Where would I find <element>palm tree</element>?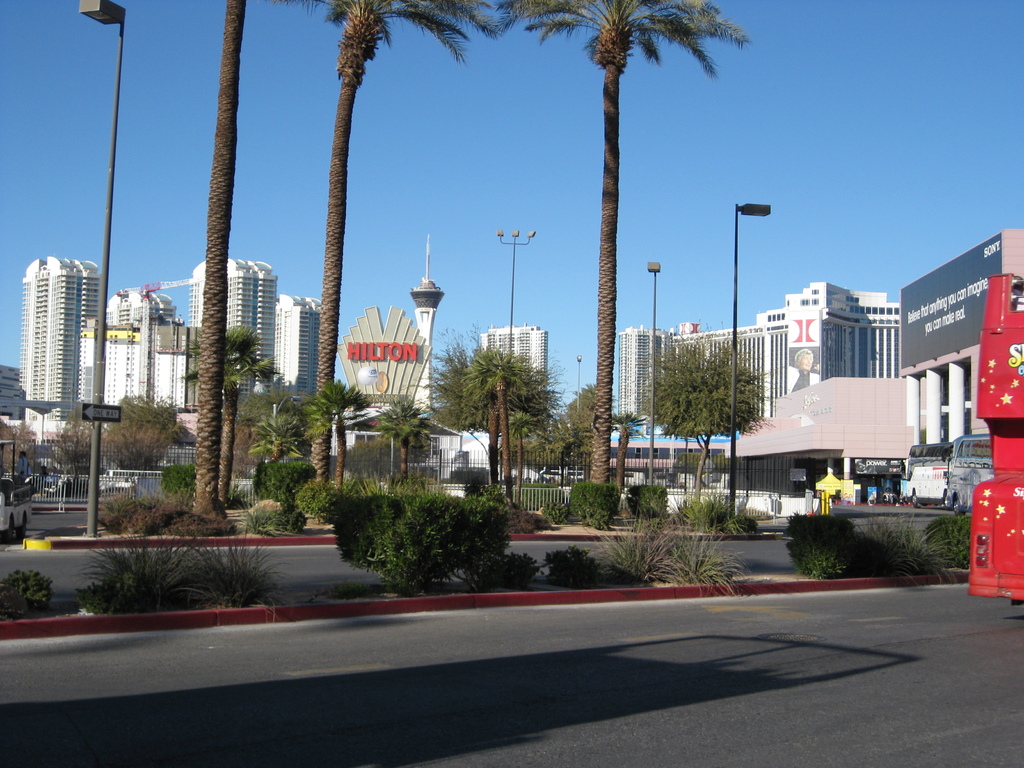
At detection(275, 385, 358, 484).
